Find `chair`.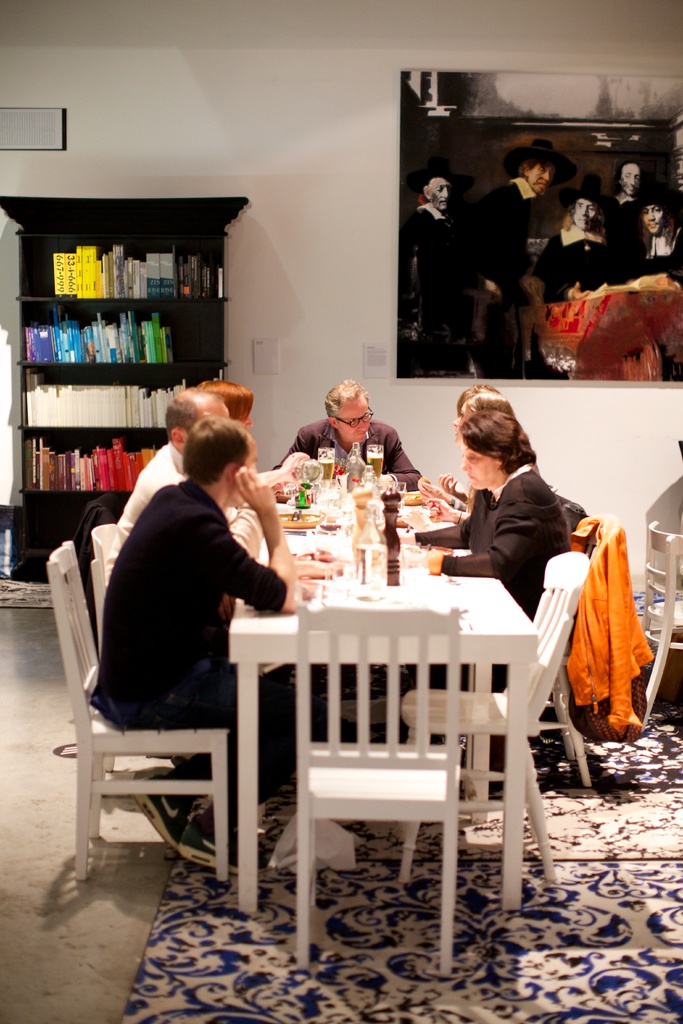
<box>638,510,682,729</box>.
